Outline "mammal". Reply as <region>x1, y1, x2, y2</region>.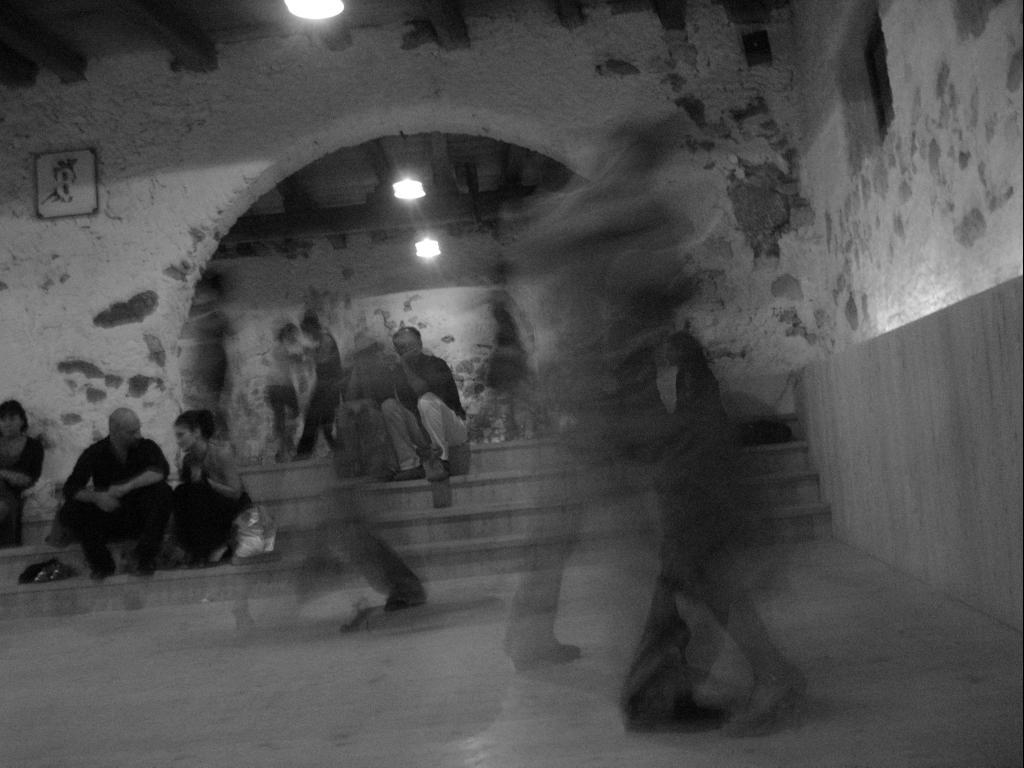
<region>665, 327, 728, 417</region>.
